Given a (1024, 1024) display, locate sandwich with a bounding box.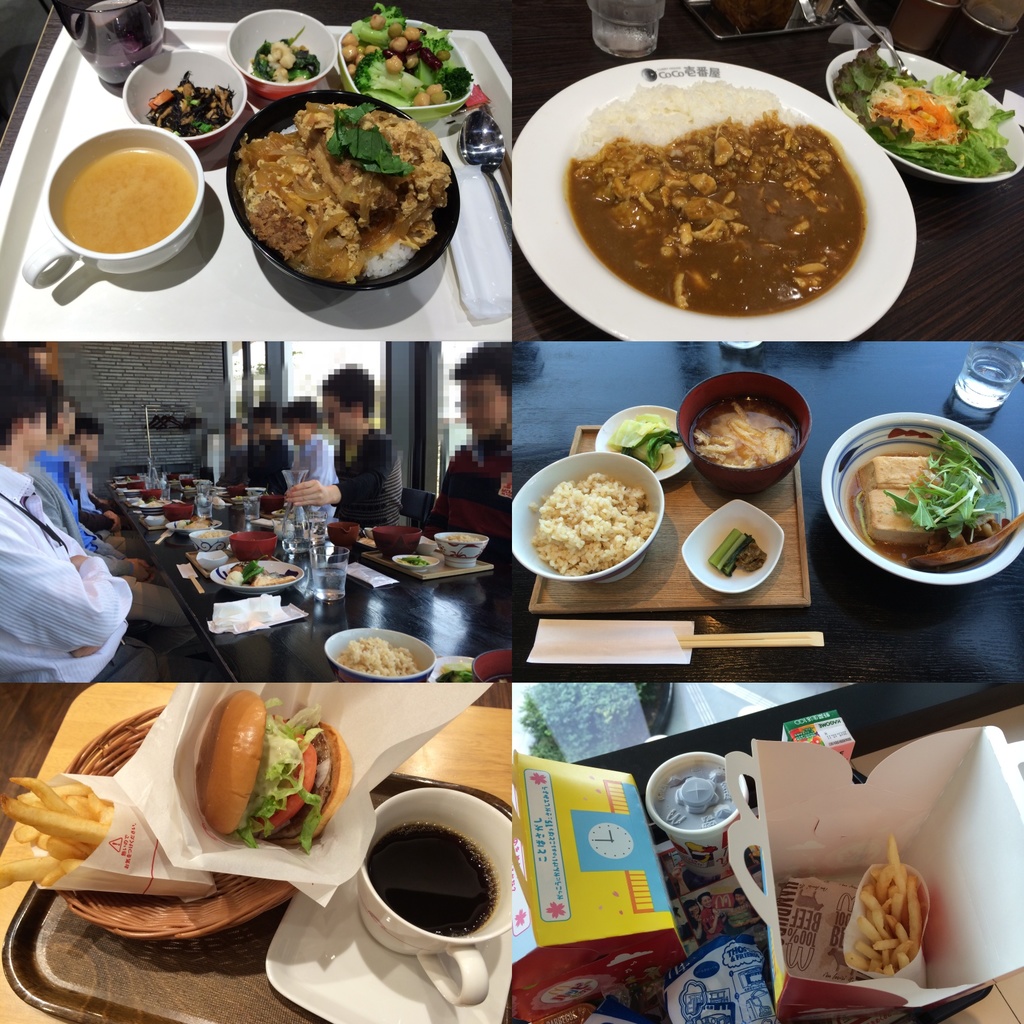
Located: box=[194, 689, 348, 851].
